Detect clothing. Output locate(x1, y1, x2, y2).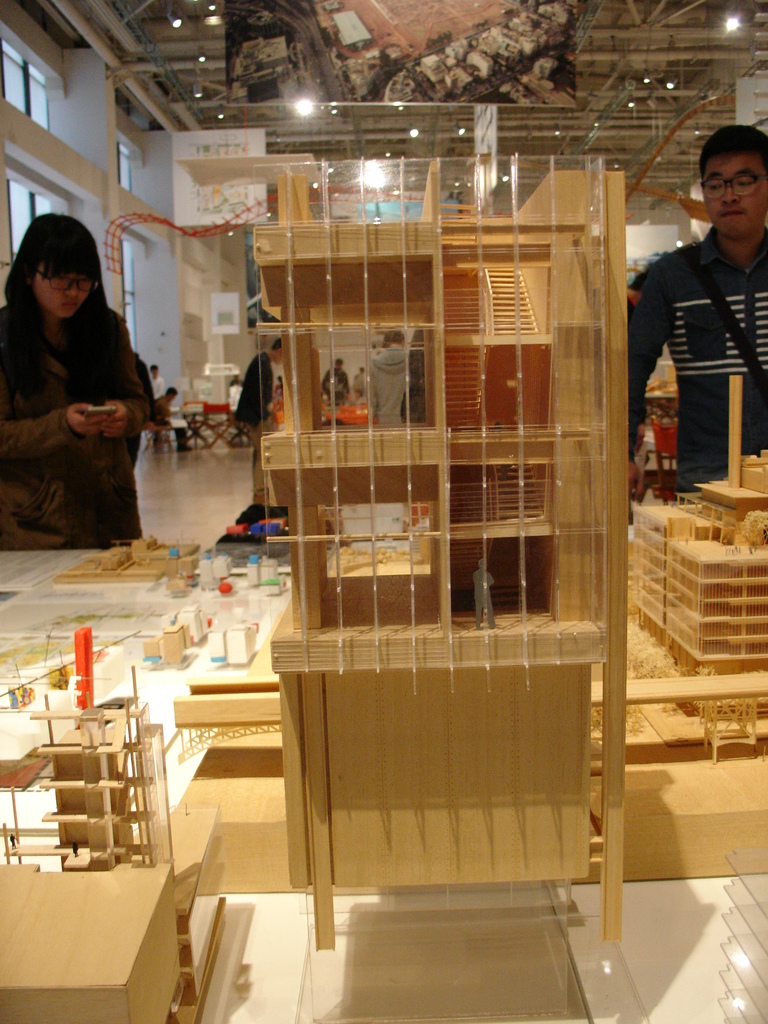
locate(620, 218, 767, 497).
